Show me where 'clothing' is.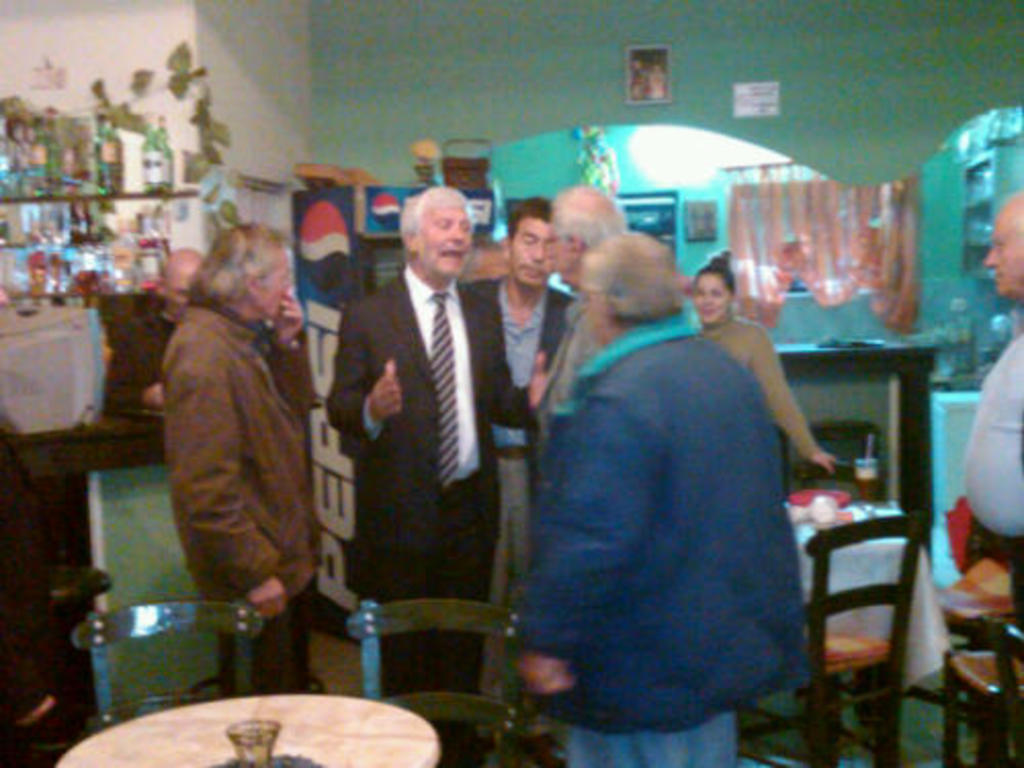
'clothing' is at rect(475, 276, 573, 700).
